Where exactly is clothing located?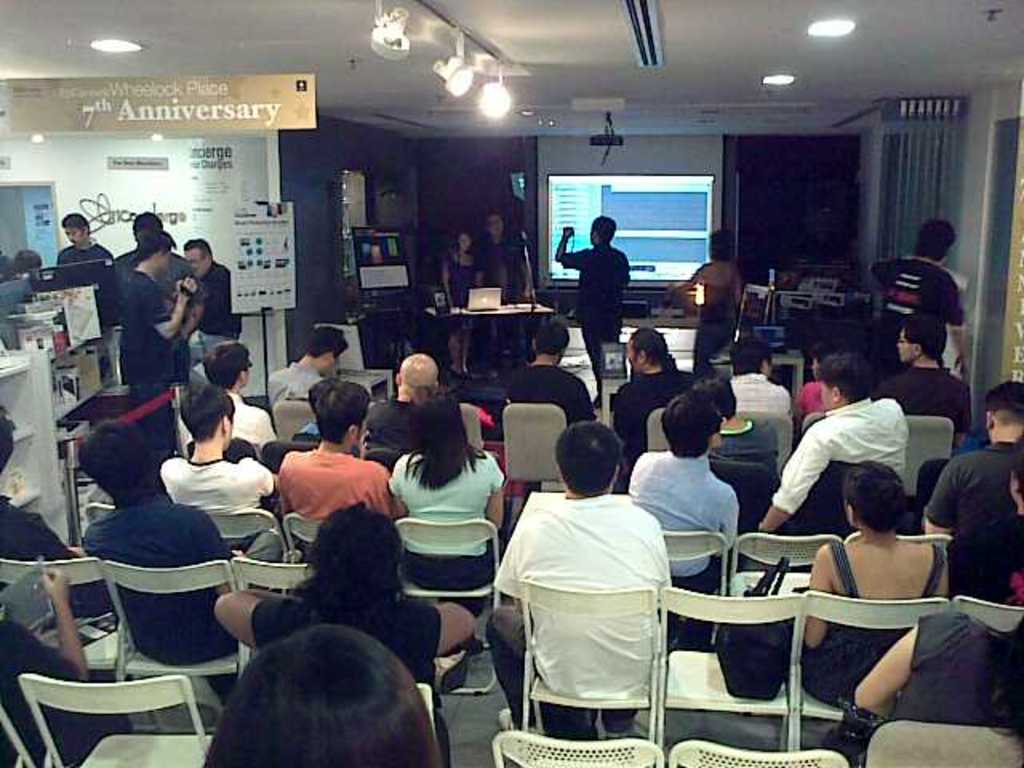
Its bounding box is (154,453,280,555).
